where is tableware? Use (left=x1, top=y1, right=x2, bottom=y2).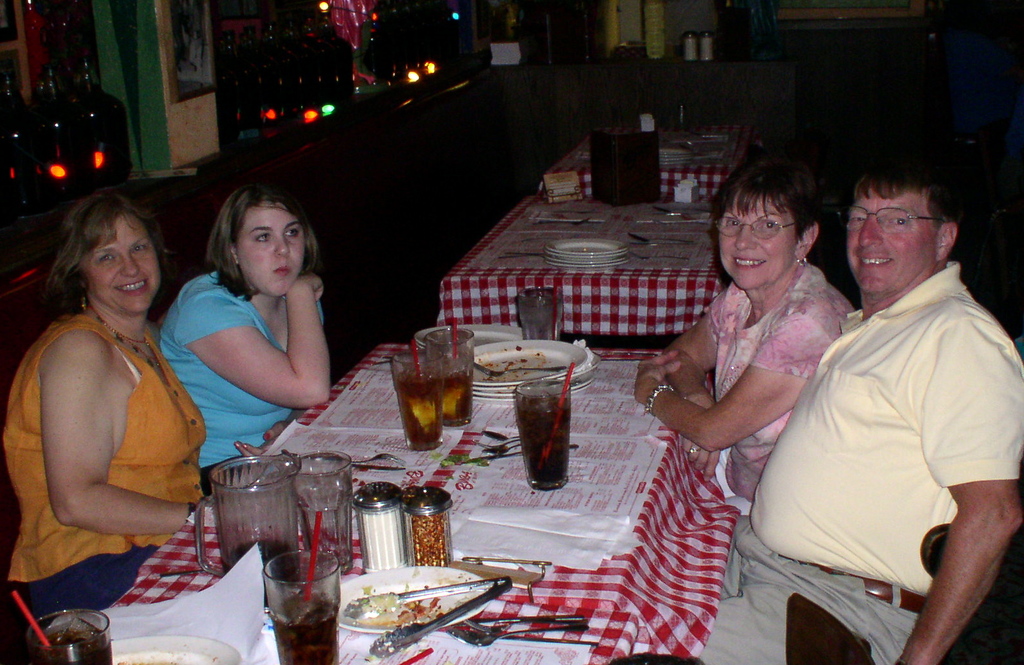
(left=660, top=149, right=694, bottom=164).
